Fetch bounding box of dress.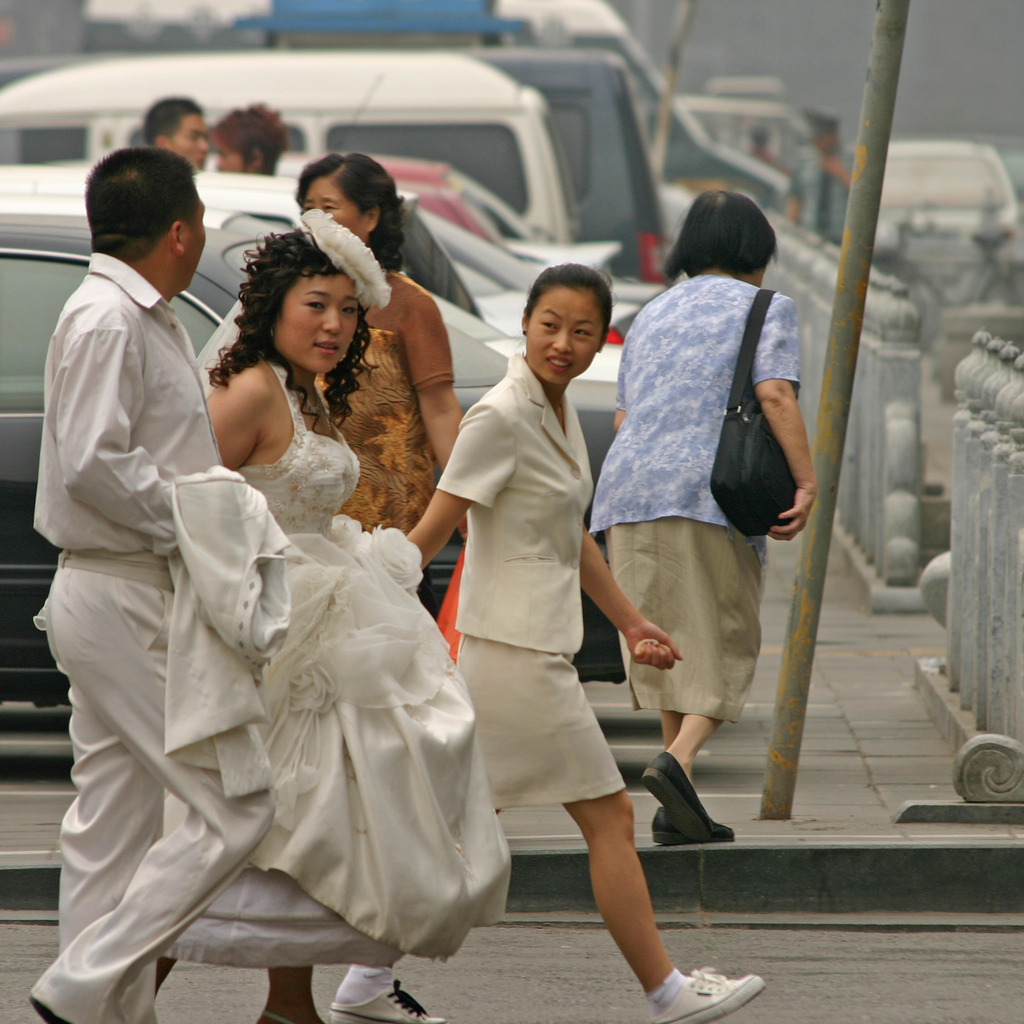
Bbox: BBox(159, 312, 453, 941).
